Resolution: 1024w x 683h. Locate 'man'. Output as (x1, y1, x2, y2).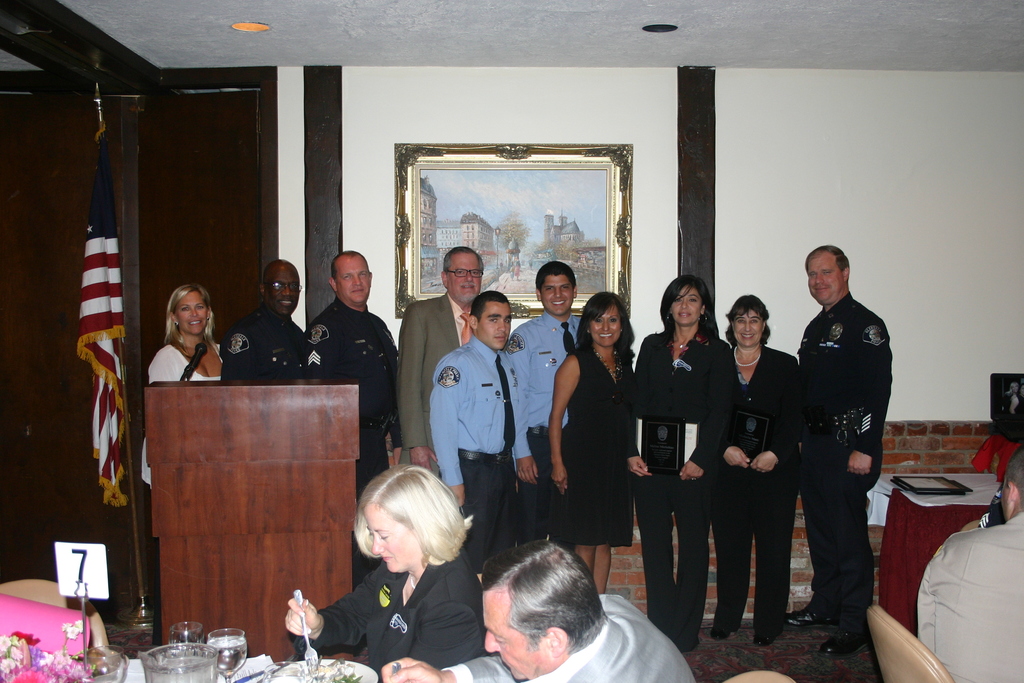
(786, 234, 904, 651).
